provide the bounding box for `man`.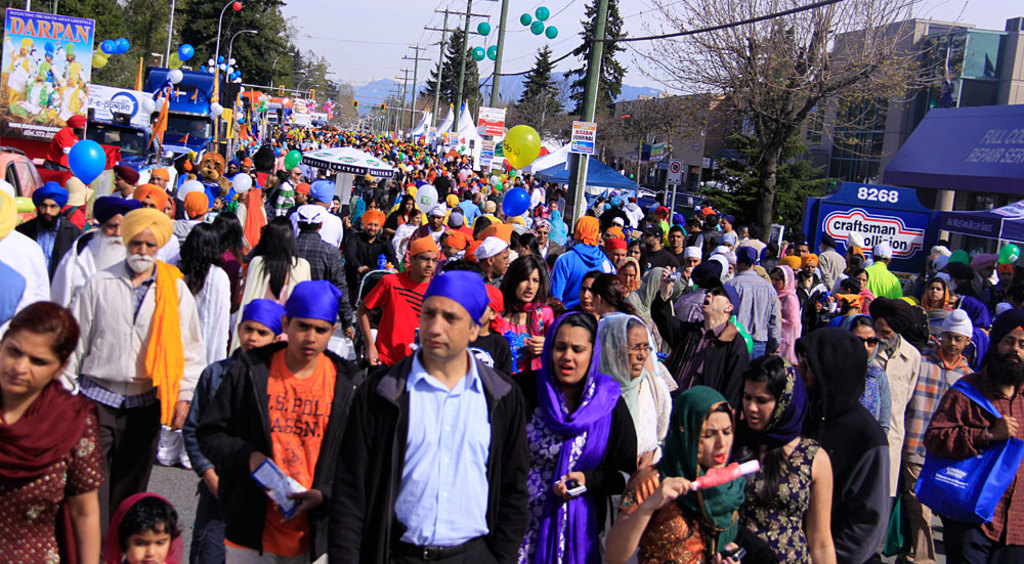
x1=71, y1=208, x2=213, y2=527.
